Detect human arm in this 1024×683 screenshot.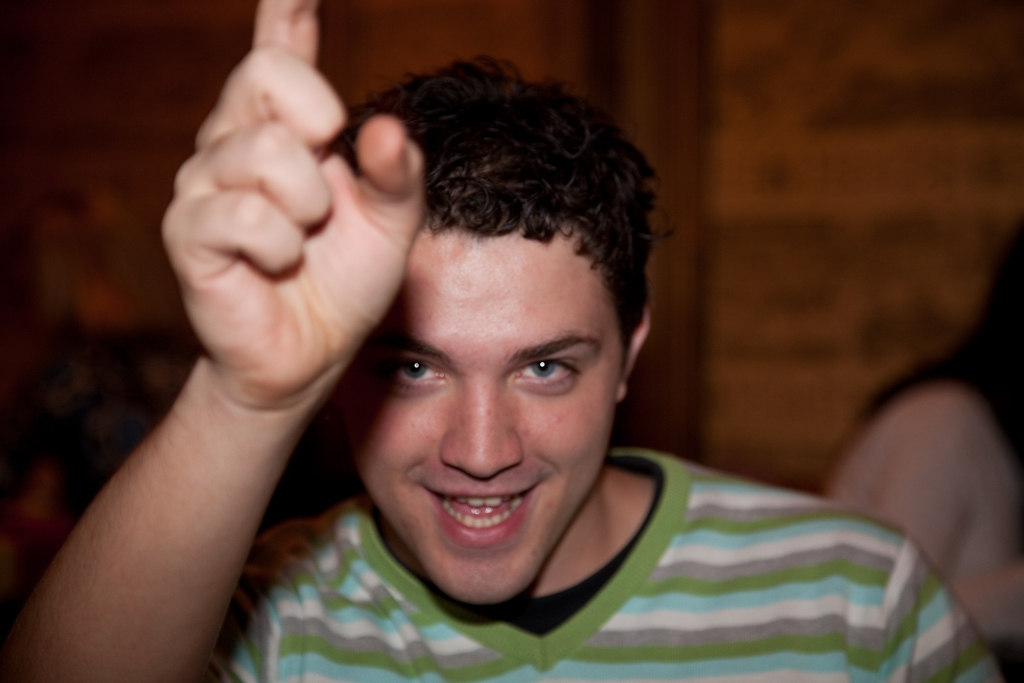
Detection: 17:293:333:680.
